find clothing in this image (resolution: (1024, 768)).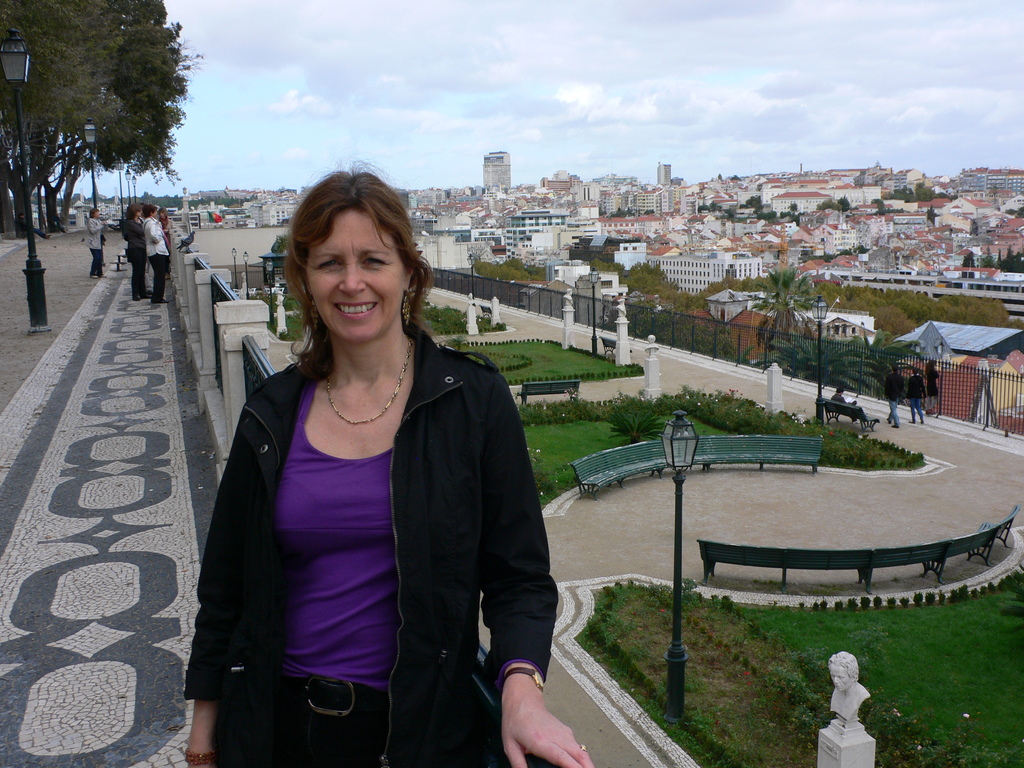
bbox=[51, 216, 67, 232].
